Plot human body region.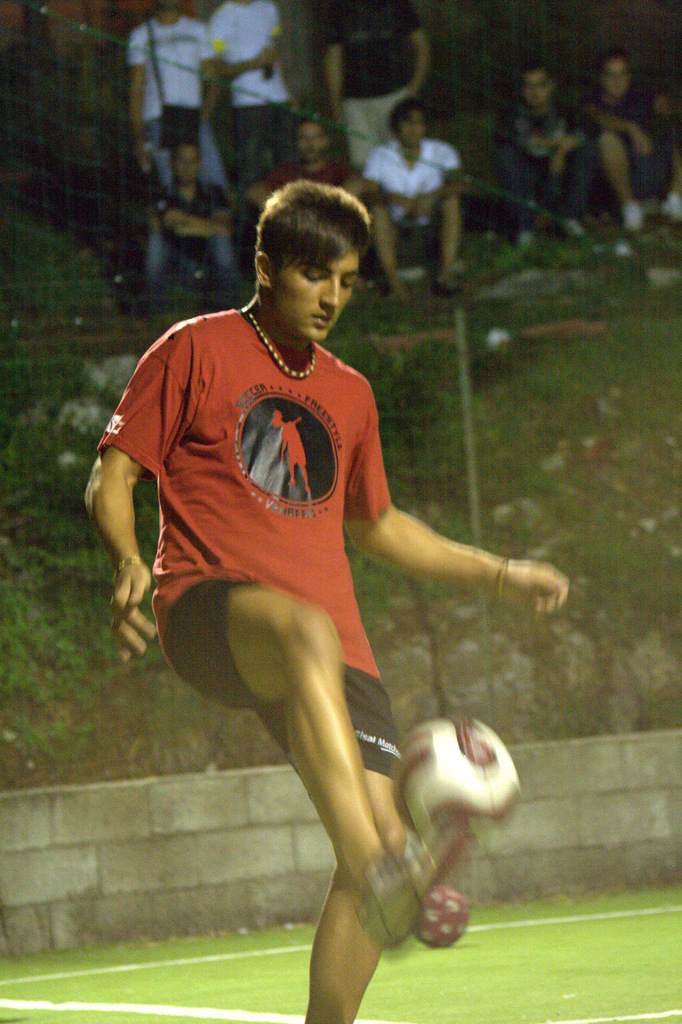
Plotted at locate(118, 163, 539, 984).
